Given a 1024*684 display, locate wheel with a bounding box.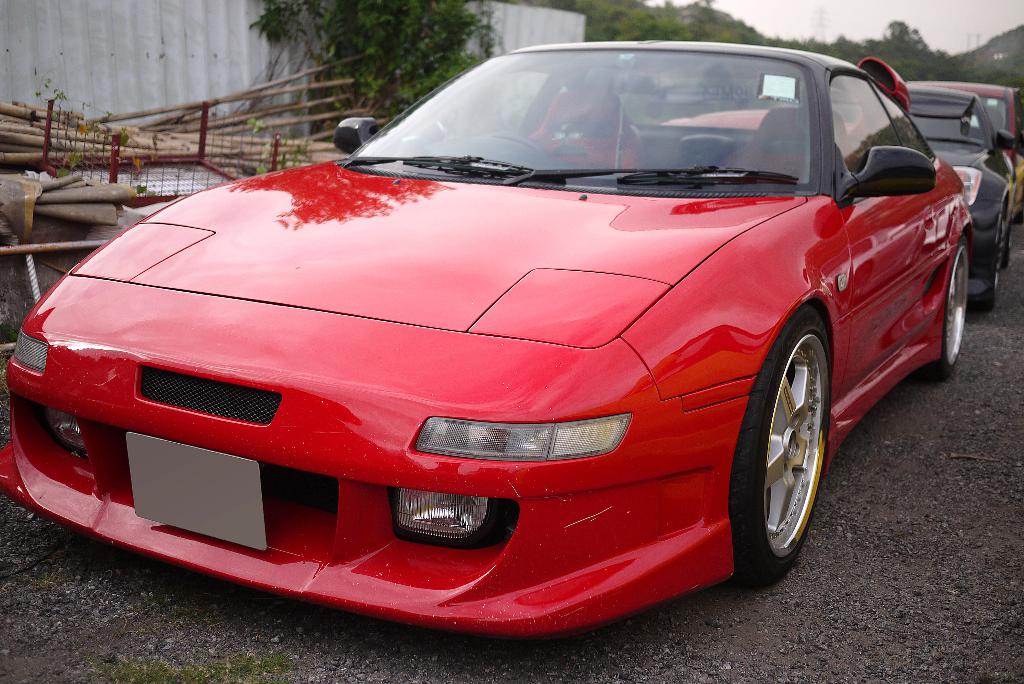
Located: select_region(724, 308, 835, 581).
